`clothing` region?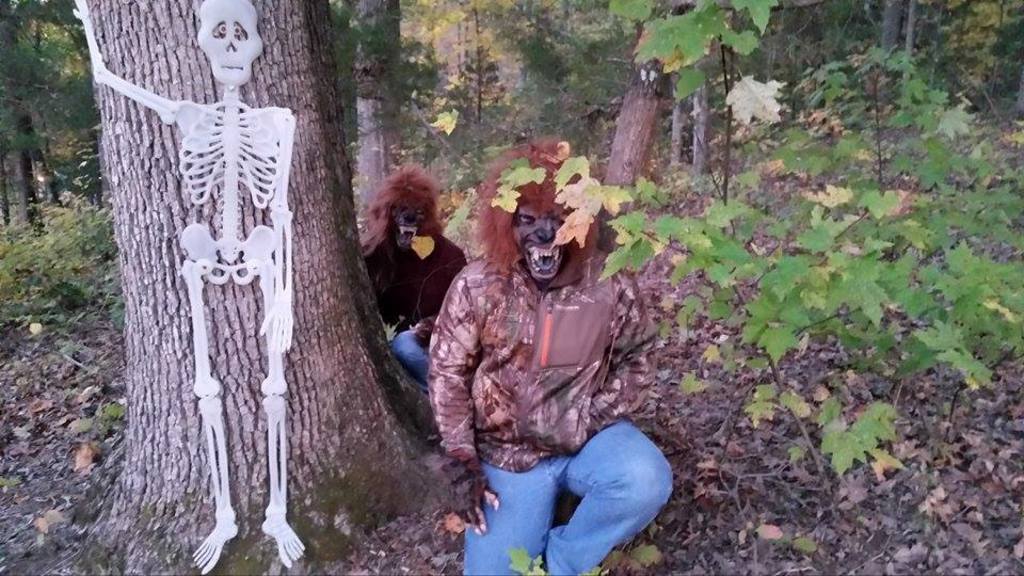
<bbox>363, 215, 480, 390</bbox>
